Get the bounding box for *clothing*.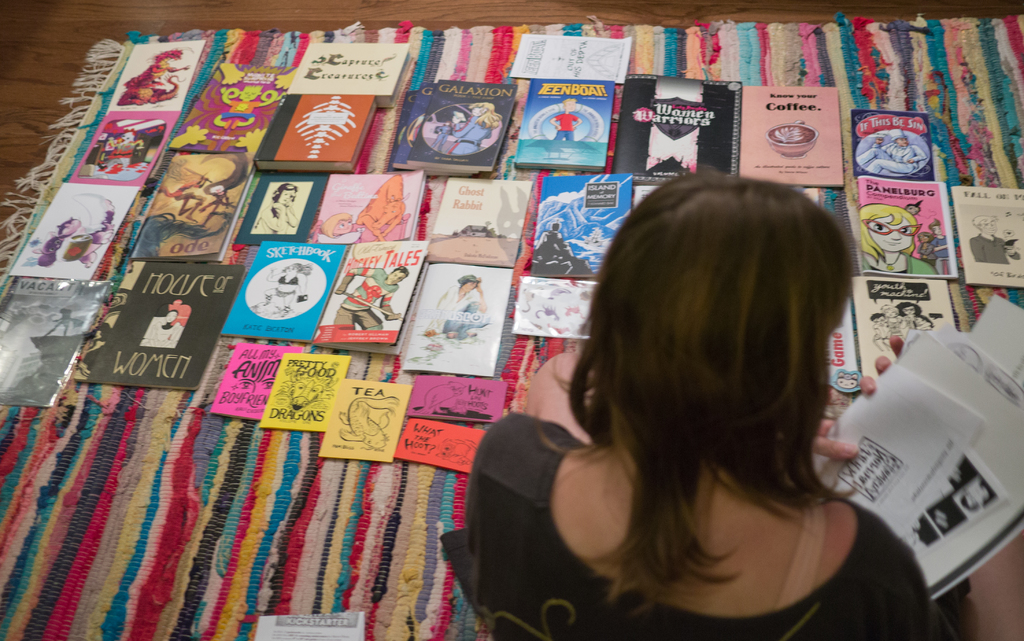
(left=447, top=279, right=486, bottom=335).
